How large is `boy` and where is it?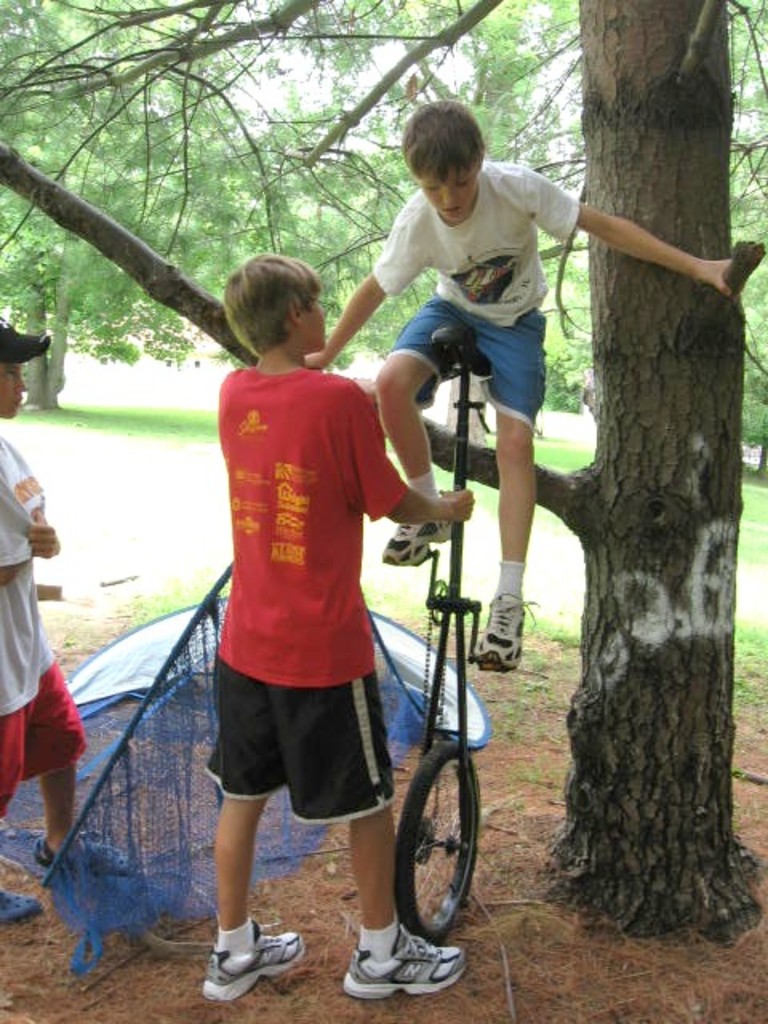
Bounding box: bbox(197, 248, 467, 1002).
